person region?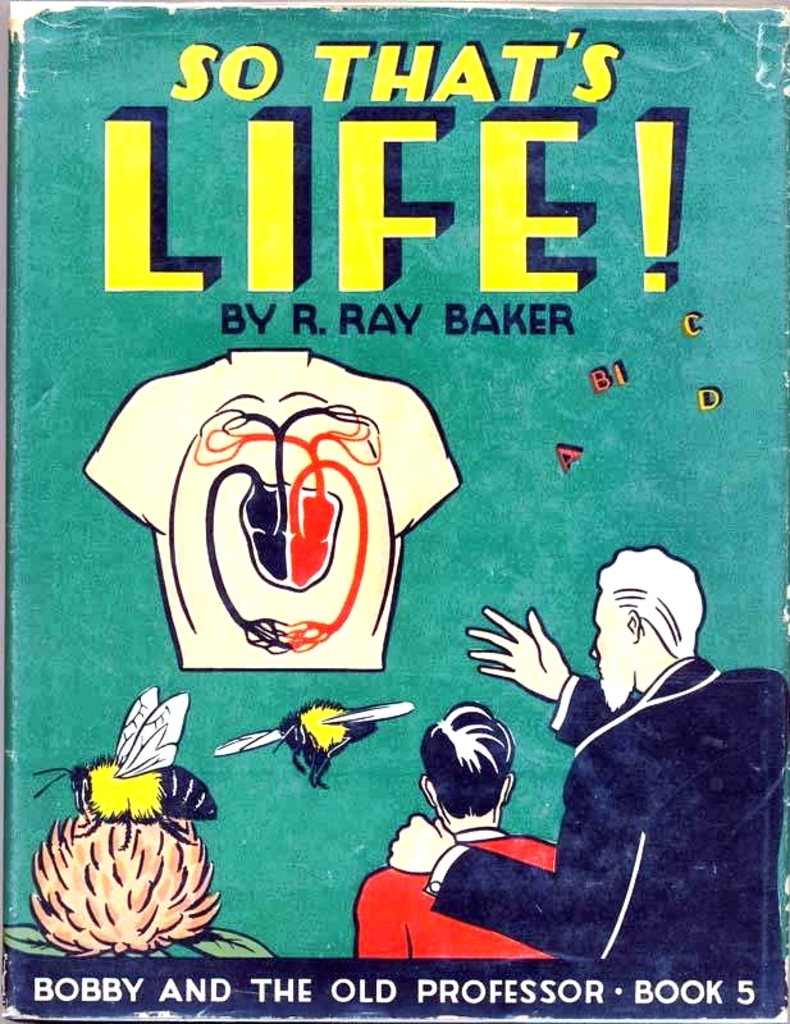
bbox=(348, 703, 560, 961)
